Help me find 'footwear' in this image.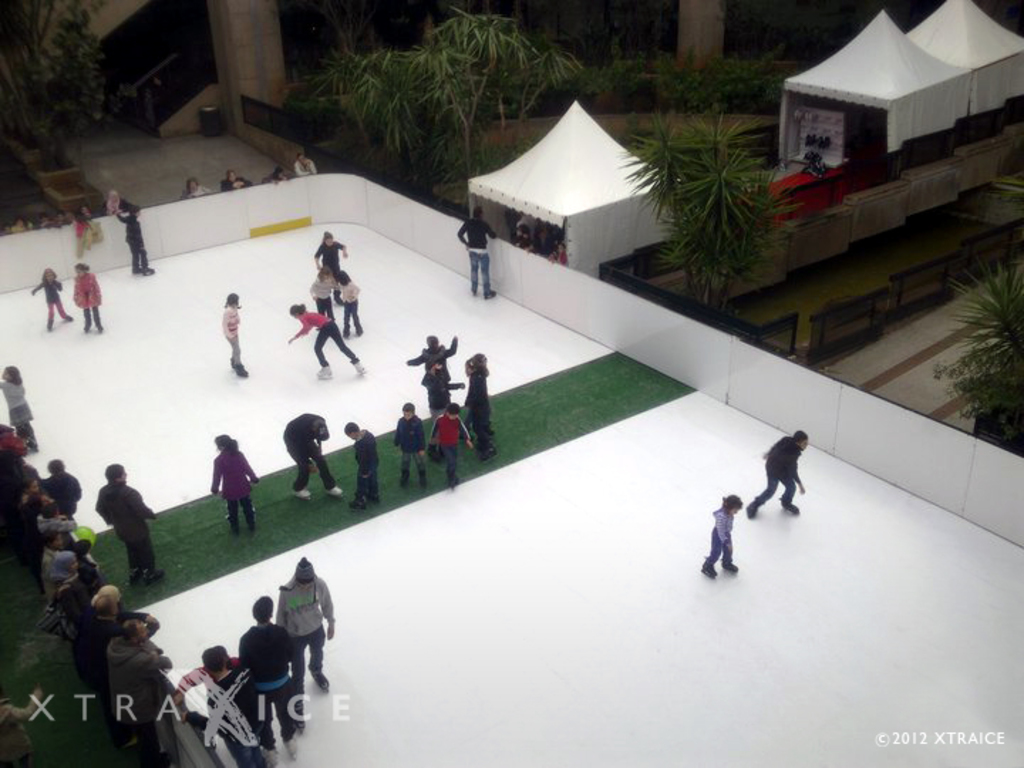
Found it: l=451, t=469, r=458, b=485.
